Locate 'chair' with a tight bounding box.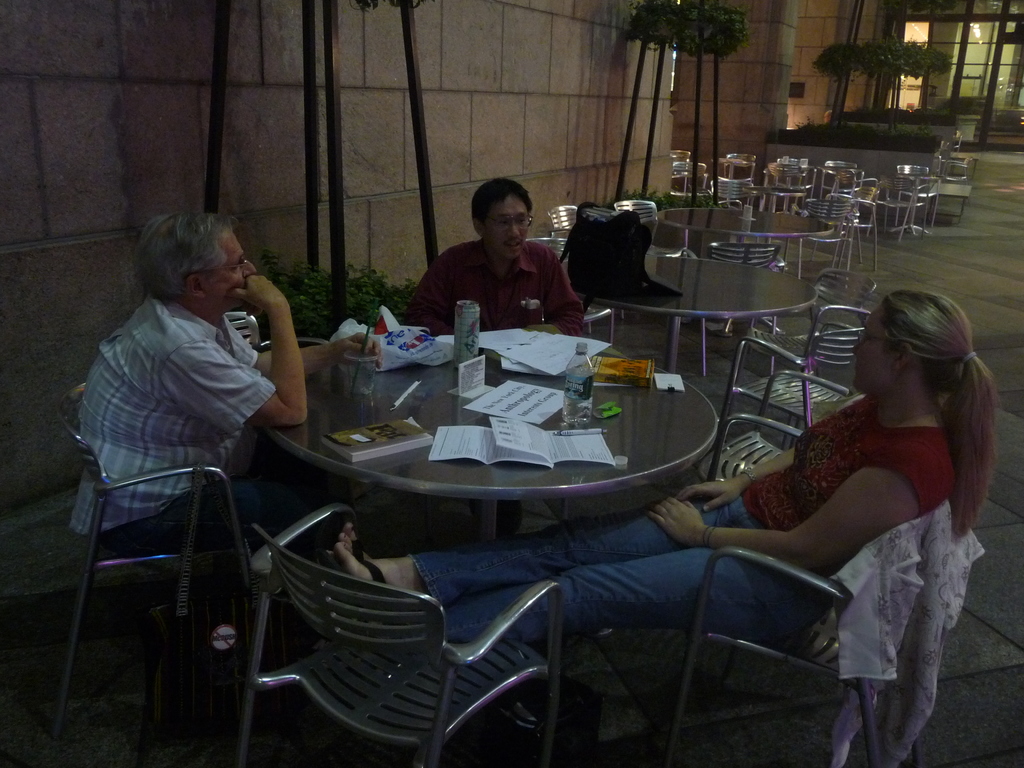
box=[849, 176, 879, 232].
